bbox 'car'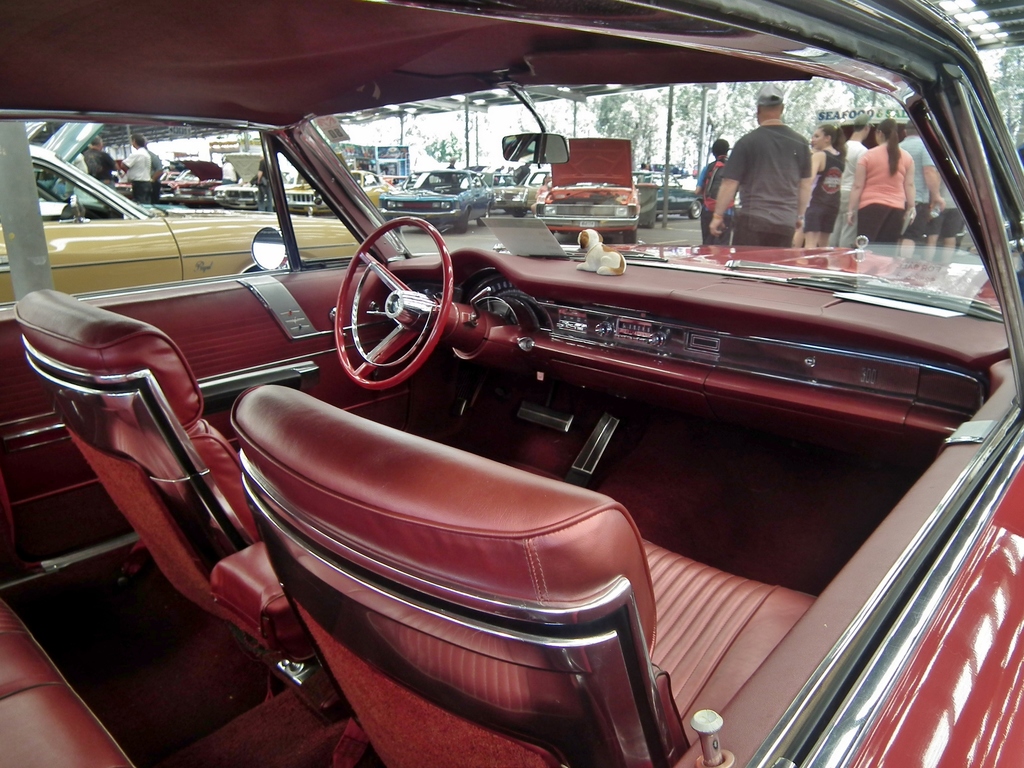
(x1=0, y1=0, x2=1023, y2=767)
